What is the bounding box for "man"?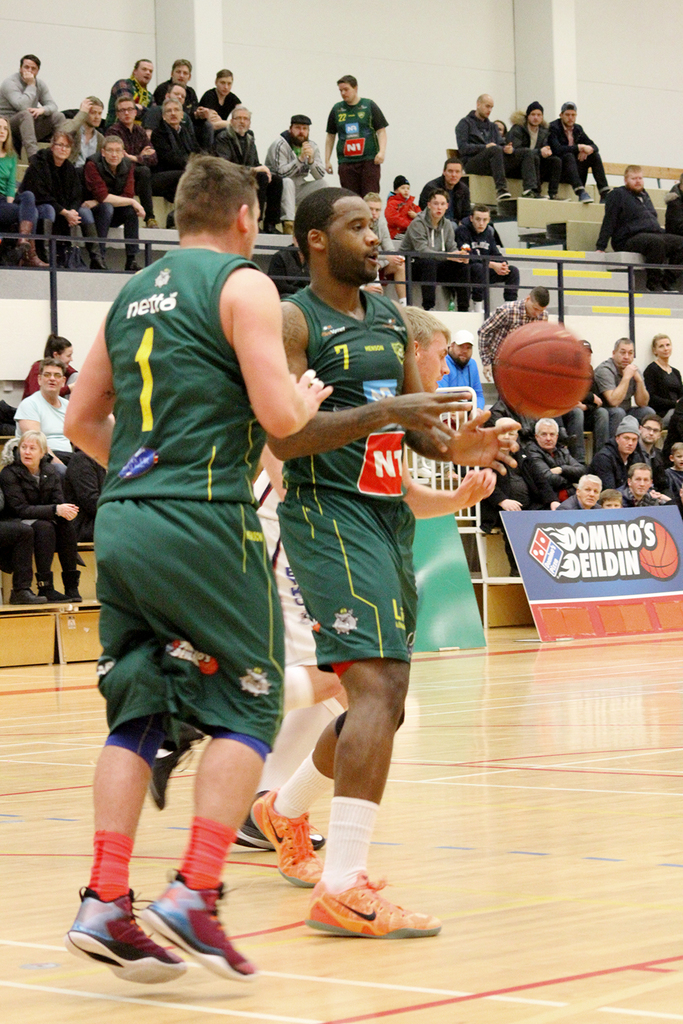
BBox(591, 159, 682, 294).
